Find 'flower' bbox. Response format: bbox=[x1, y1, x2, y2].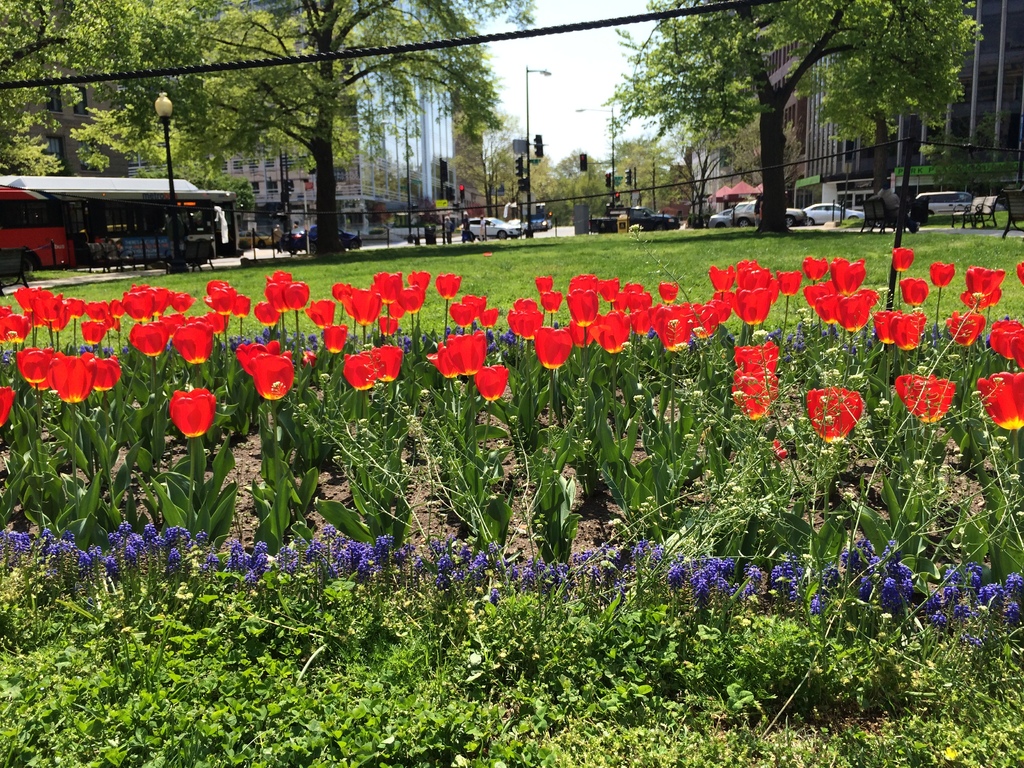
bbox=[461, 289, 484, 320].
